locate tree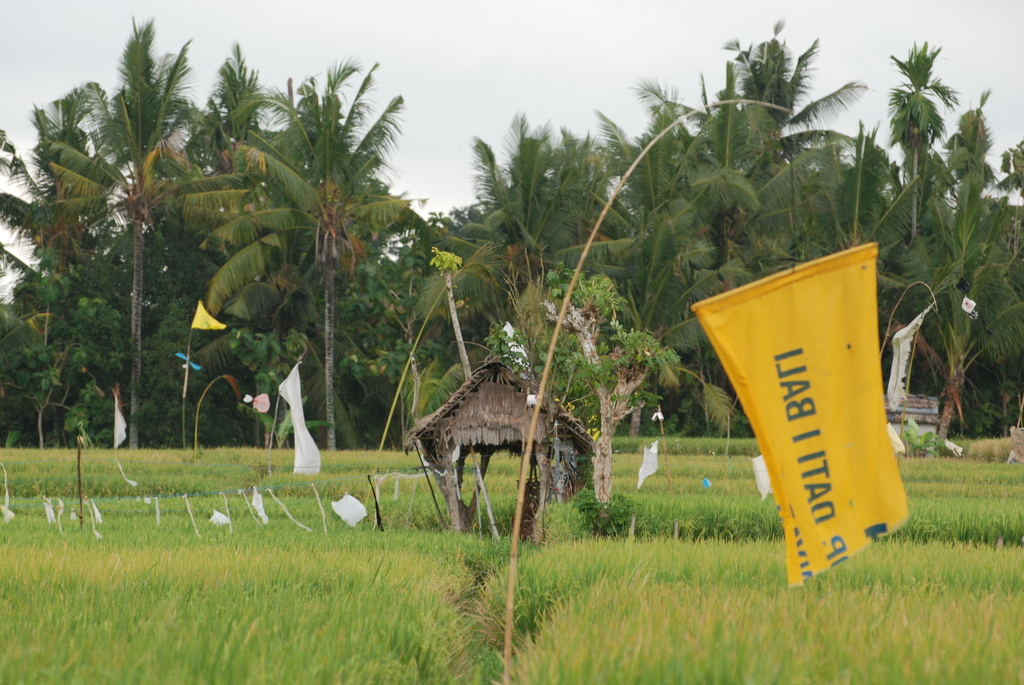
BBox(483, 260, 685, 539)
